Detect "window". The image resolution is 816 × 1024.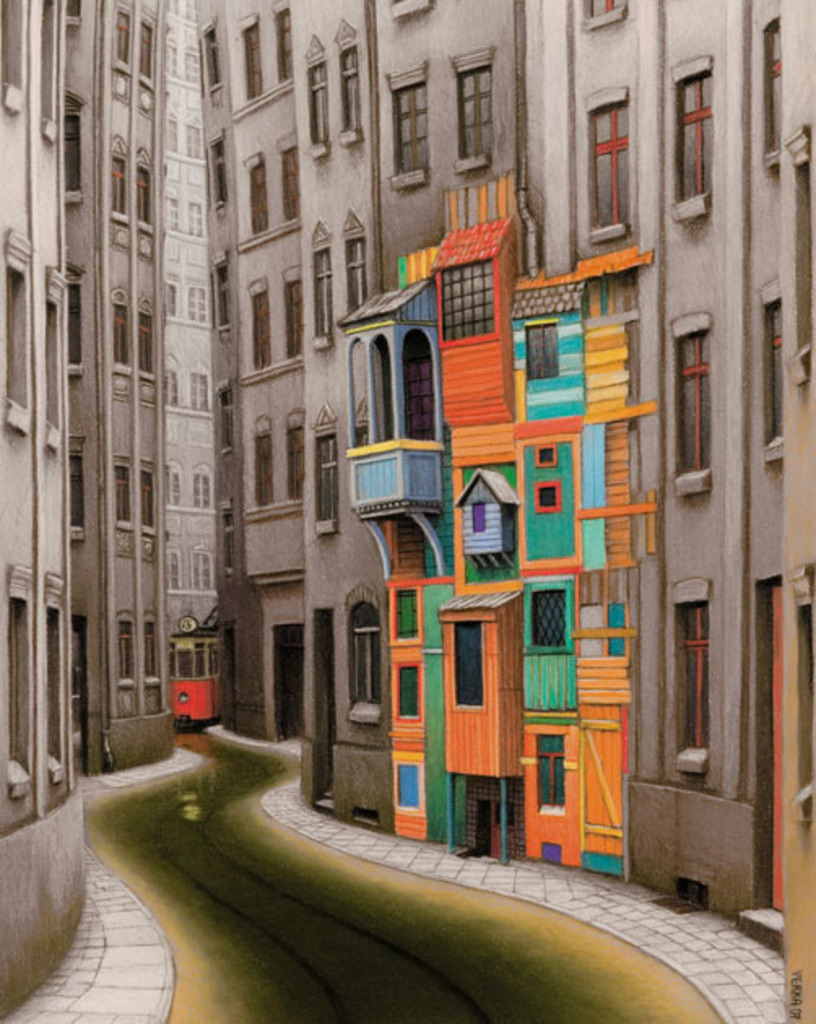
<box>288,276,306,356</box>.
